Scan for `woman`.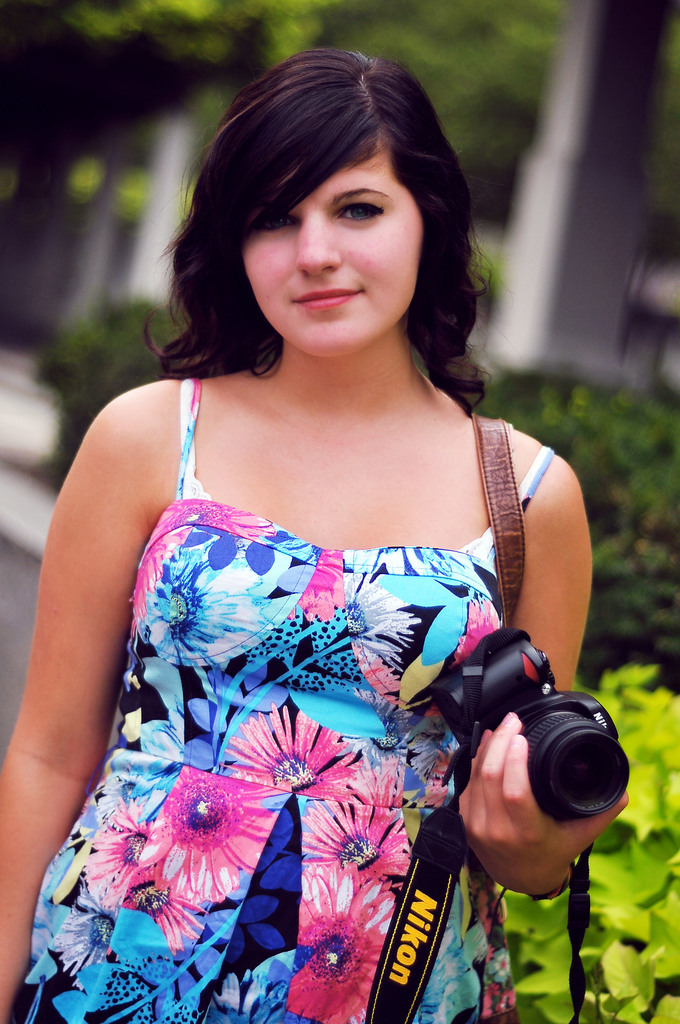
Scan result: bbox=[31, 45, 632, 996].
